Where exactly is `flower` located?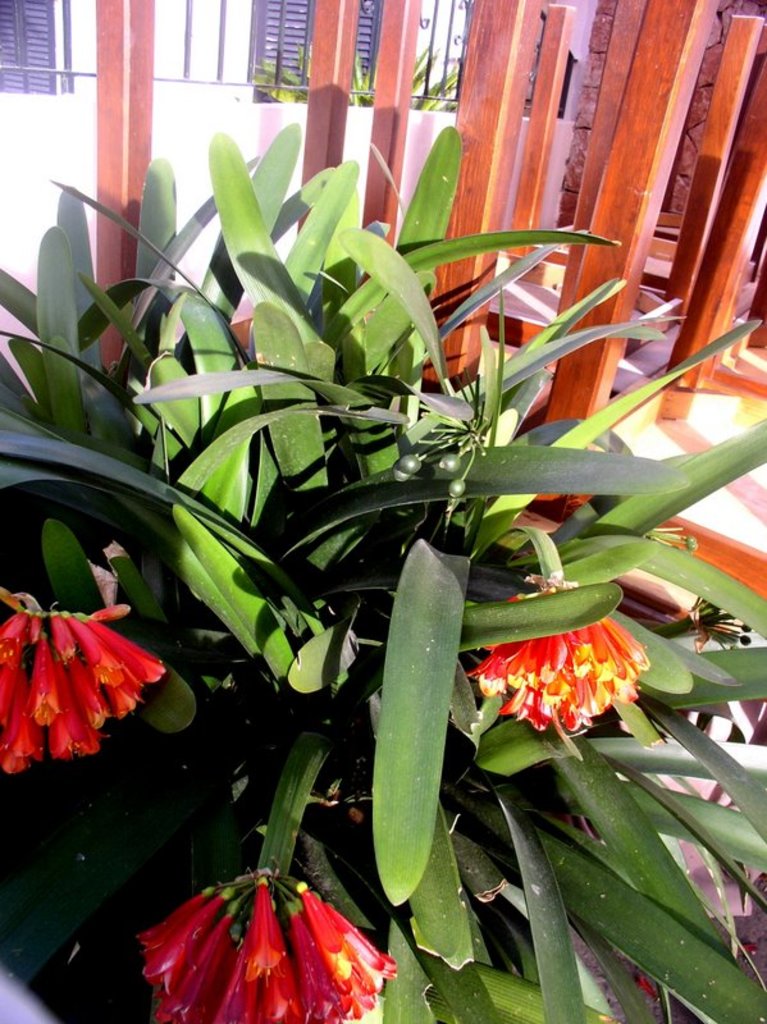
Its bounding box is 142/855/397/1023.
